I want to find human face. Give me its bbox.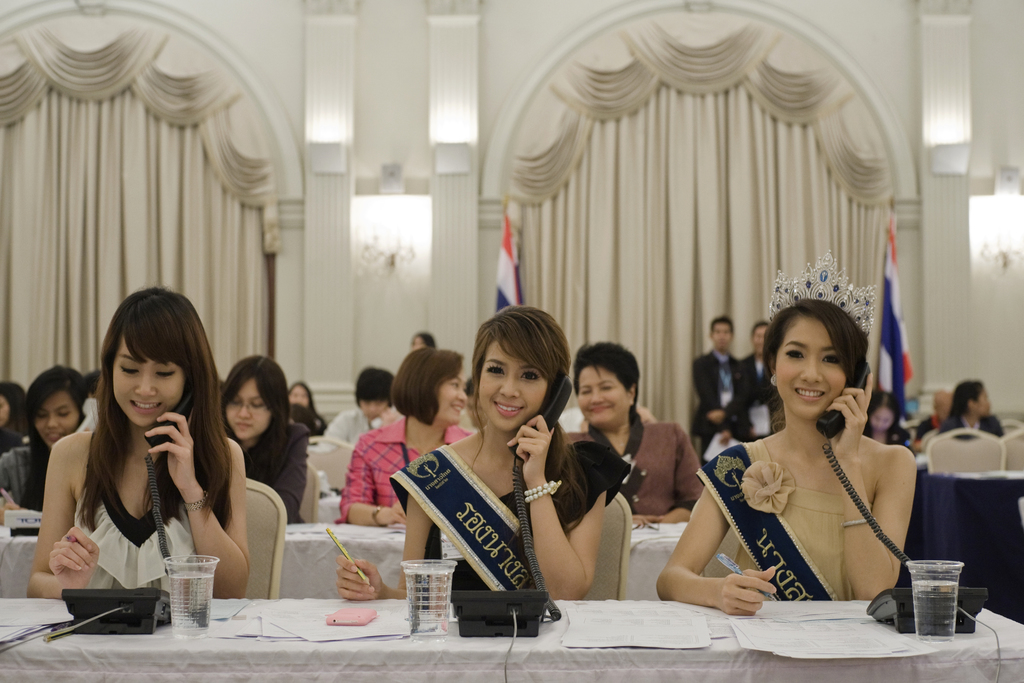
BBox(578, 363, 627, 425).
